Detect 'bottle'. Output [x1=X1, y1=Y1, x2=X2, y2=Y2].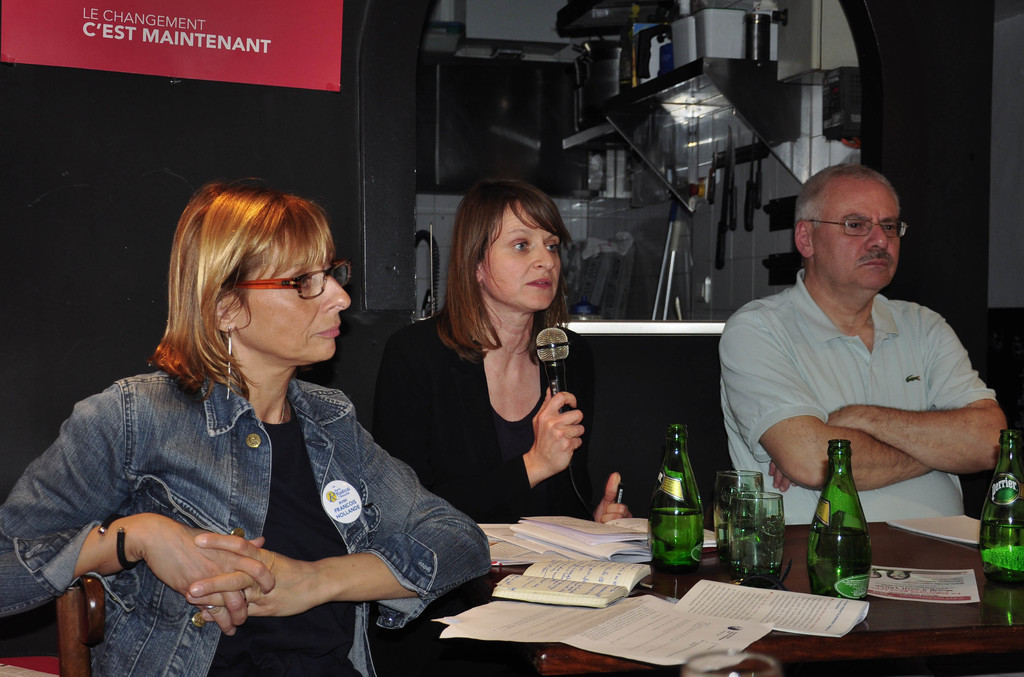
[x1=978, y1=432, x2=1023, y2=588].
